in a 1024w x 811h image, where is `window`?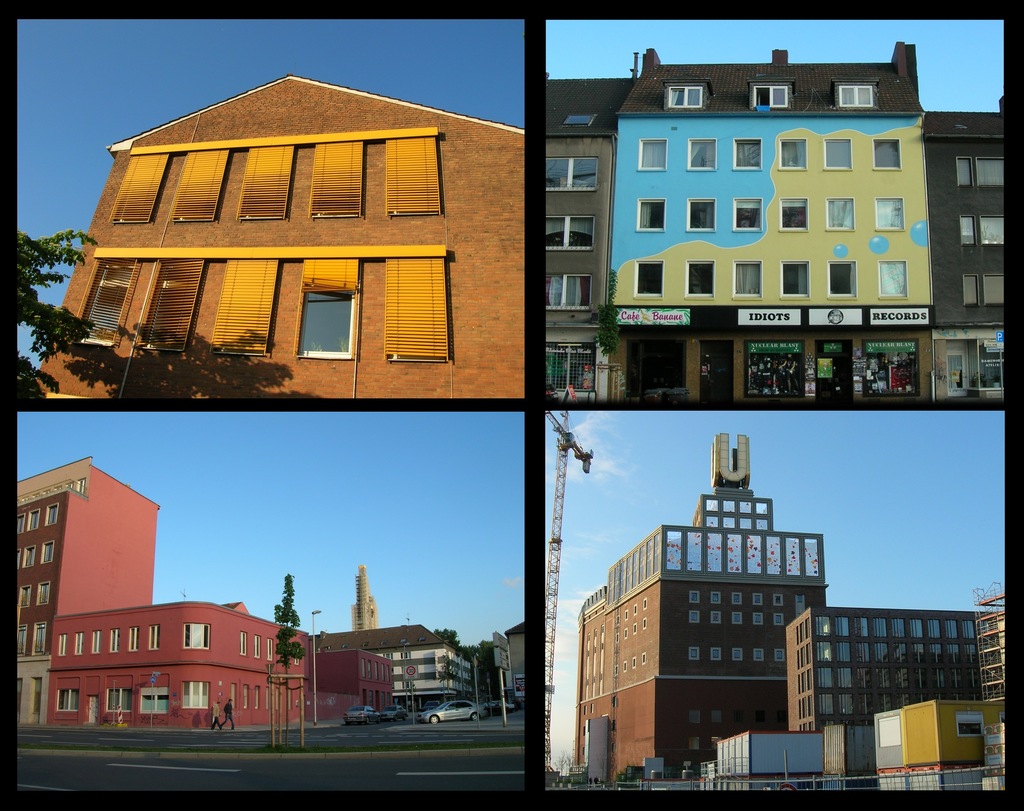
box(58, 632, 71, 660).
